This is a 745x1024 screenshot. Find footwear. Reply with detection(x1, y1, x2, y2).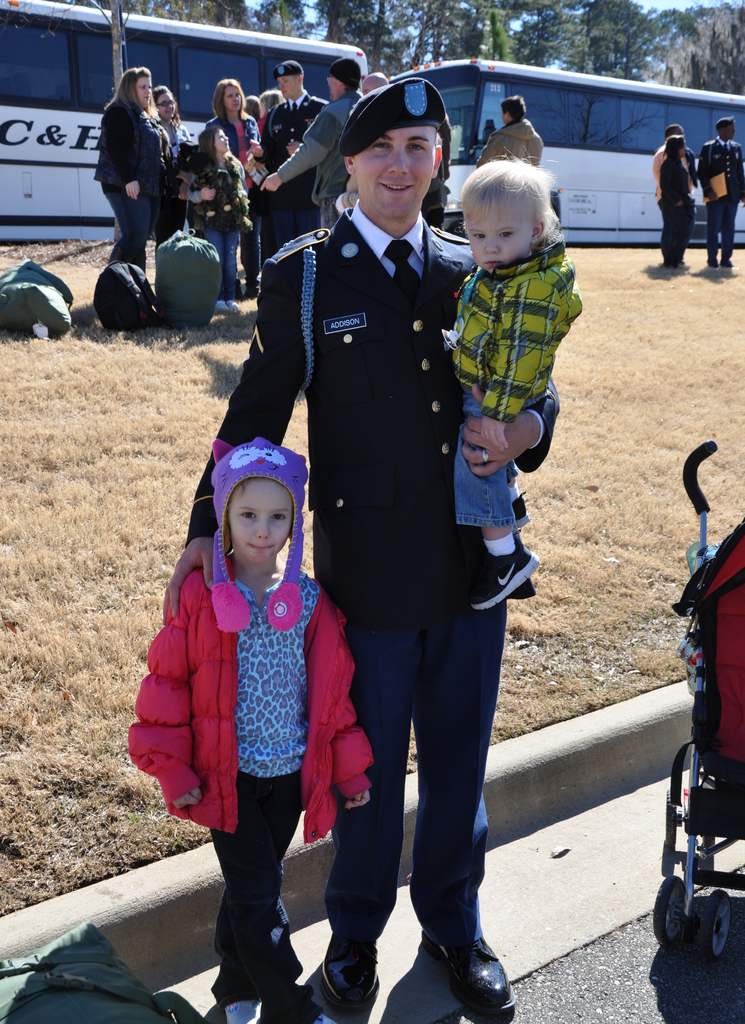
detection(422, 938, 519, 1015).
